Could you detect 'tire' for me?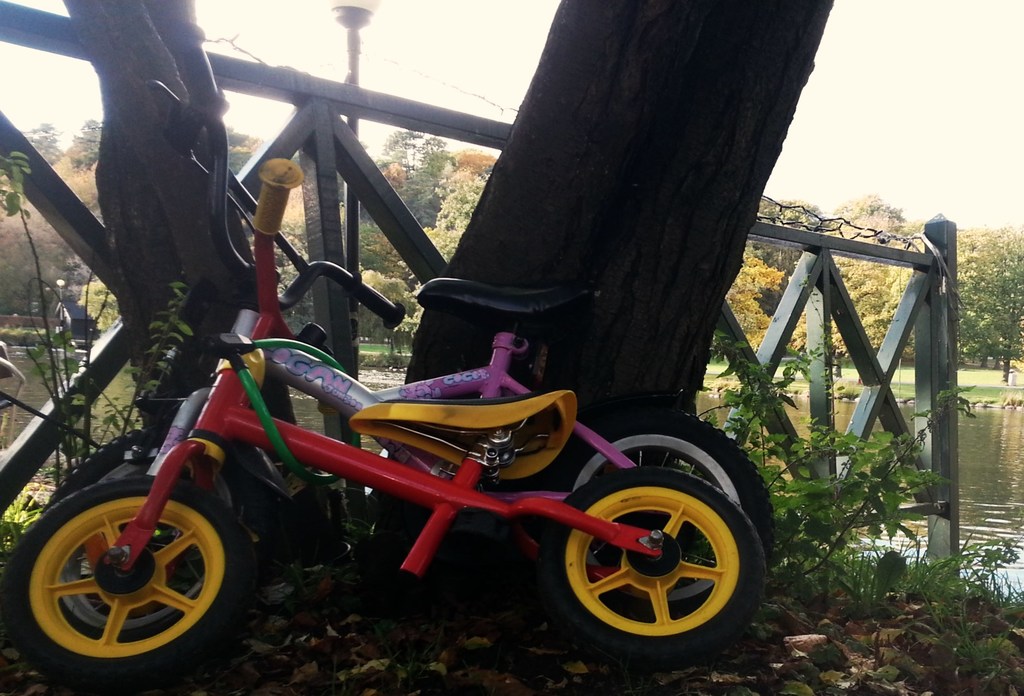
Detection result: 7, 476, 247, 677.
